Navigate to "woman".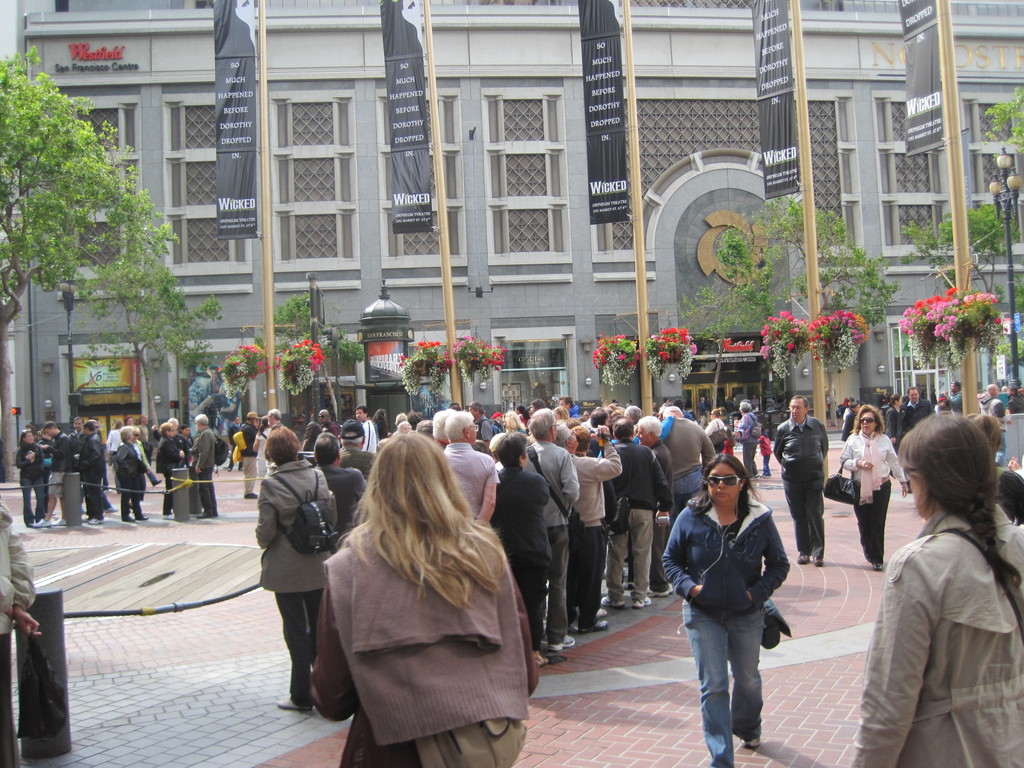
Navigation target: x1=505 y1=410 x2=527 y2=433.
